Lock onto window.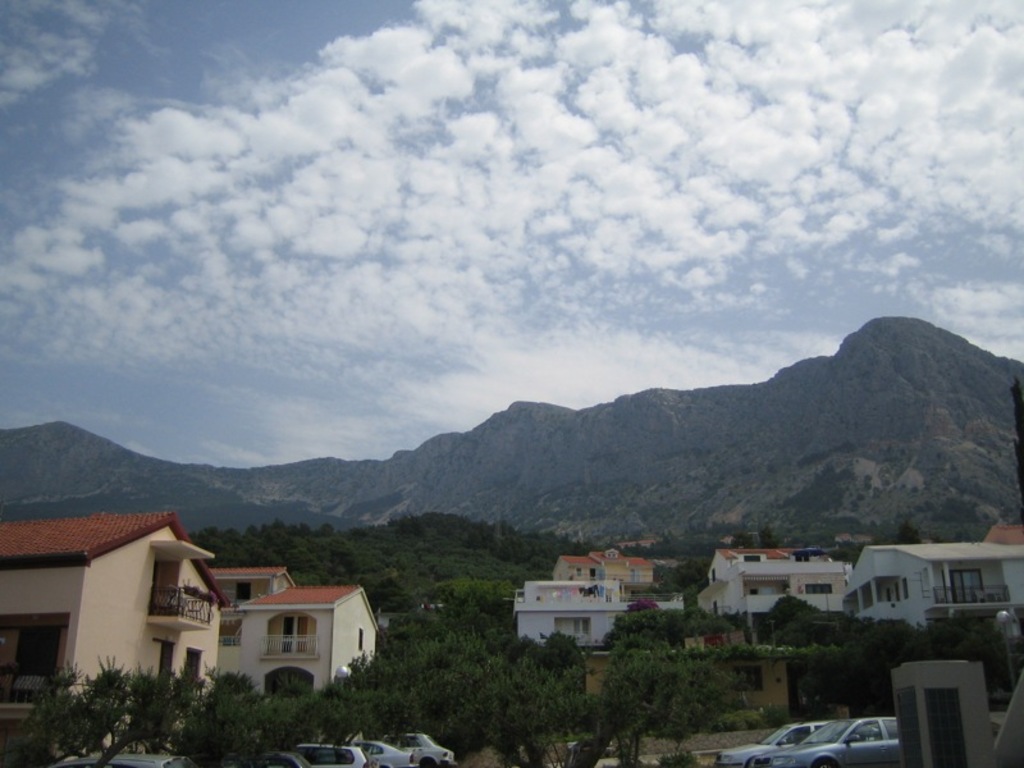
Locked: {"x1": 552, "y1": 616, "x2": 593, "y2": 637}.
